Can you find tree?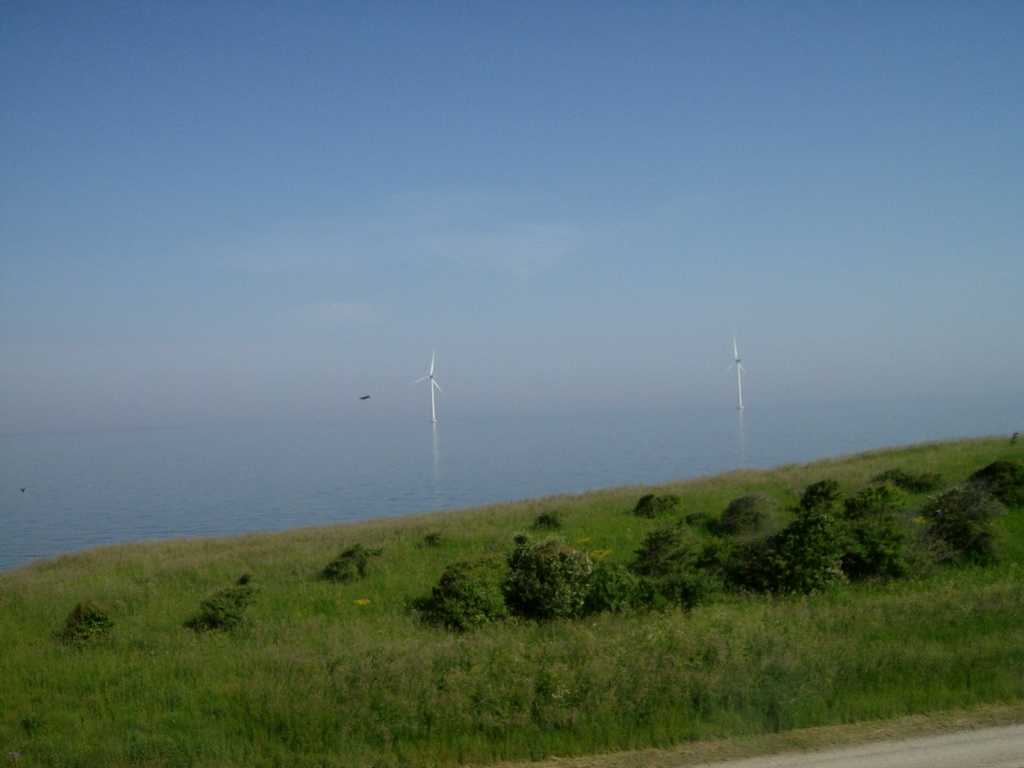
Yes, bounding box: {"x1": 200, "y1": 585, "x2": 255, "y2": 626}.
